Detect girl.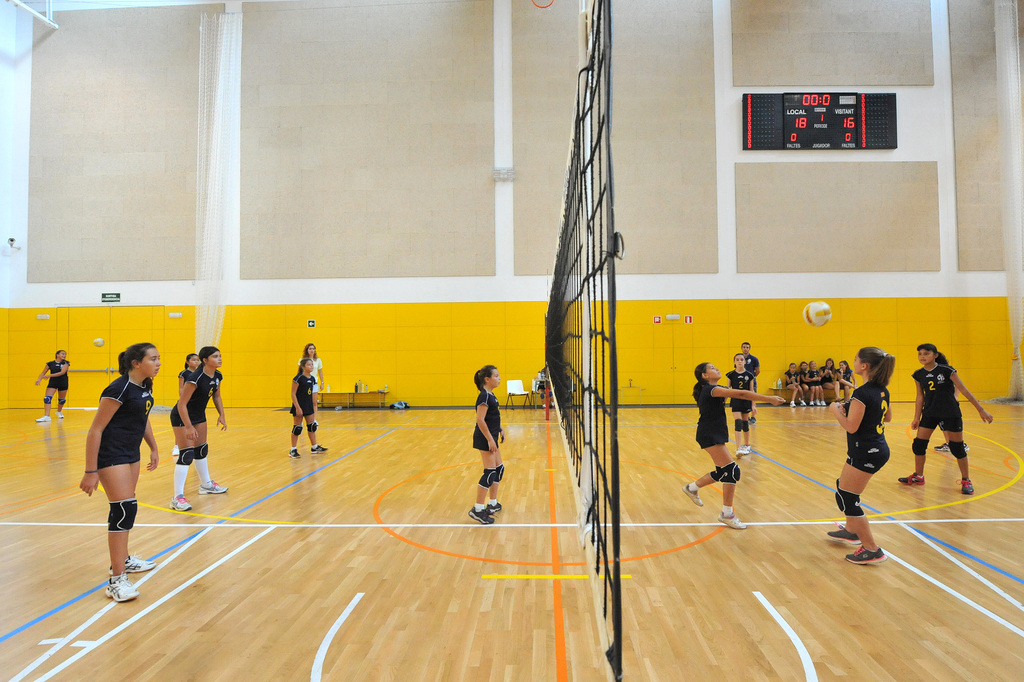
Detected at bbox=[81, 338, 162, 600].
